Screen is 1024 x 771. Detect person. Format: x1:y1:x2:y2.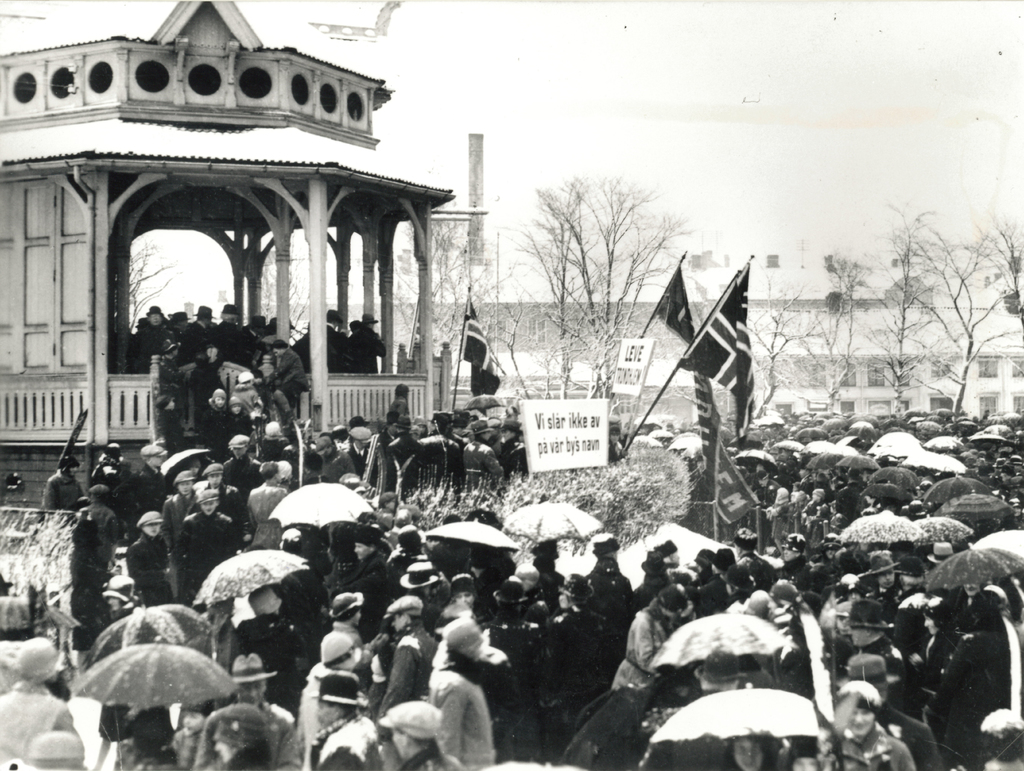
572:523:636:623.
